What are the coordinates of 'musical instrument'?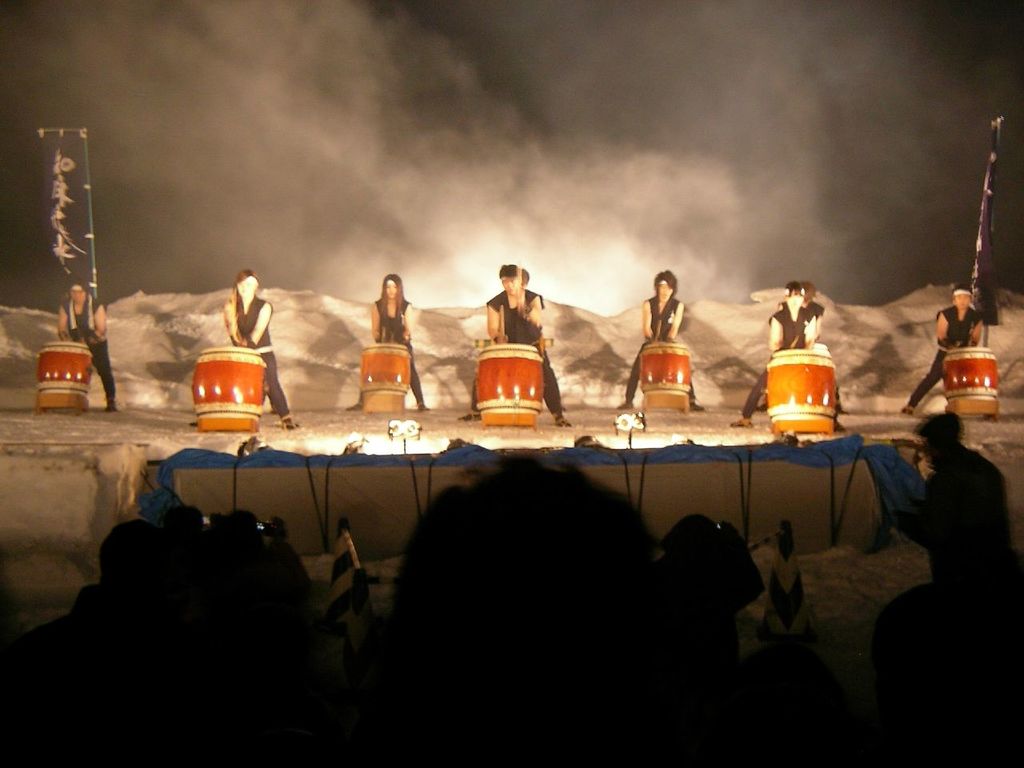
477/350/546/426.
